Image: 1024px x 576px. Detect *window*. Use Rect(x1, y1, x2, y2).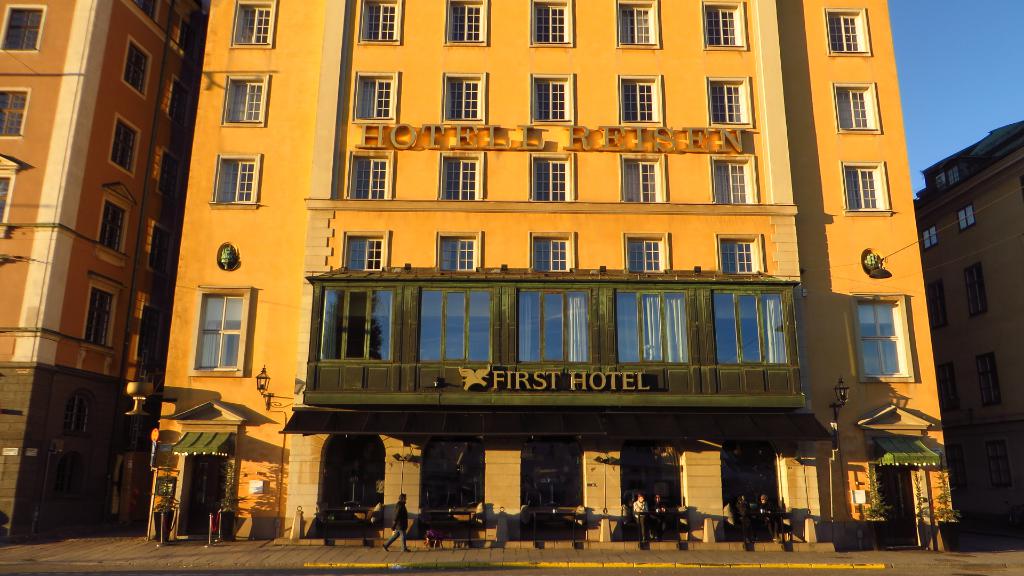
Rect(709, 291, 789, 369).
